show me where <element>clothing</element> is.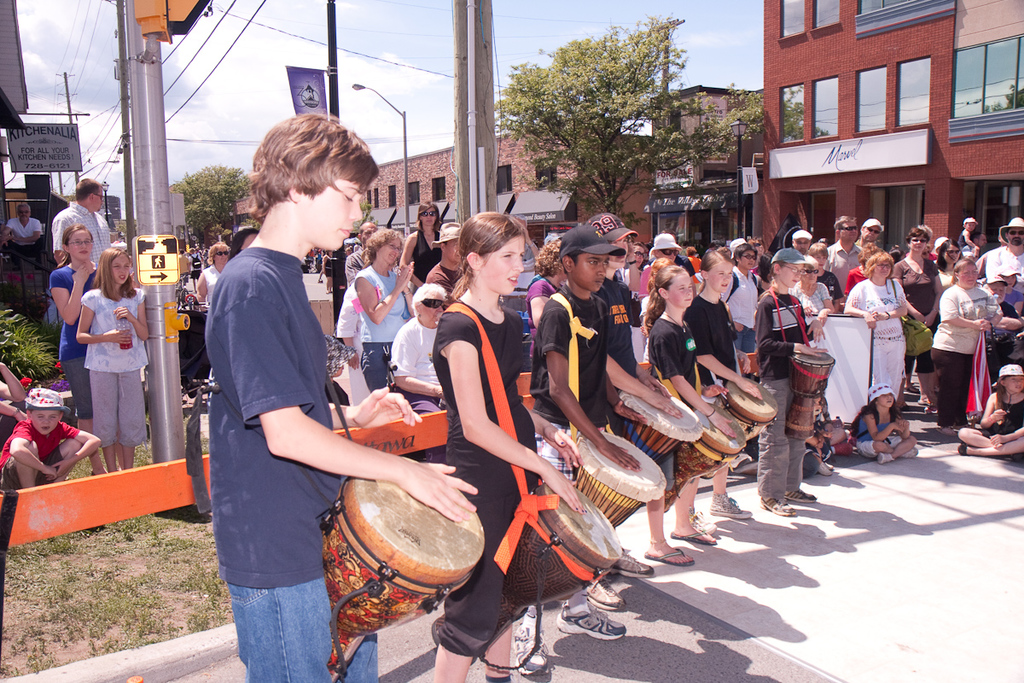
<element>clothing</element> is at l=431, t=297, r=535, b=660.
